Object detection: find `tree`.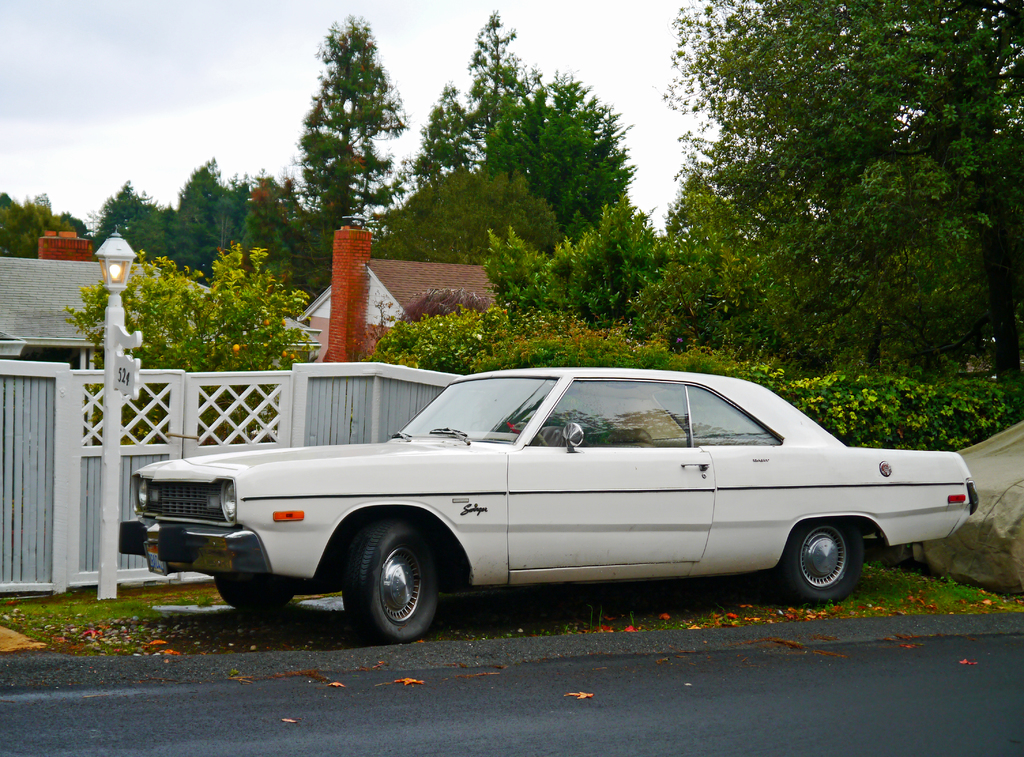
x1=280 y1=22 x2=406 y2=276.
